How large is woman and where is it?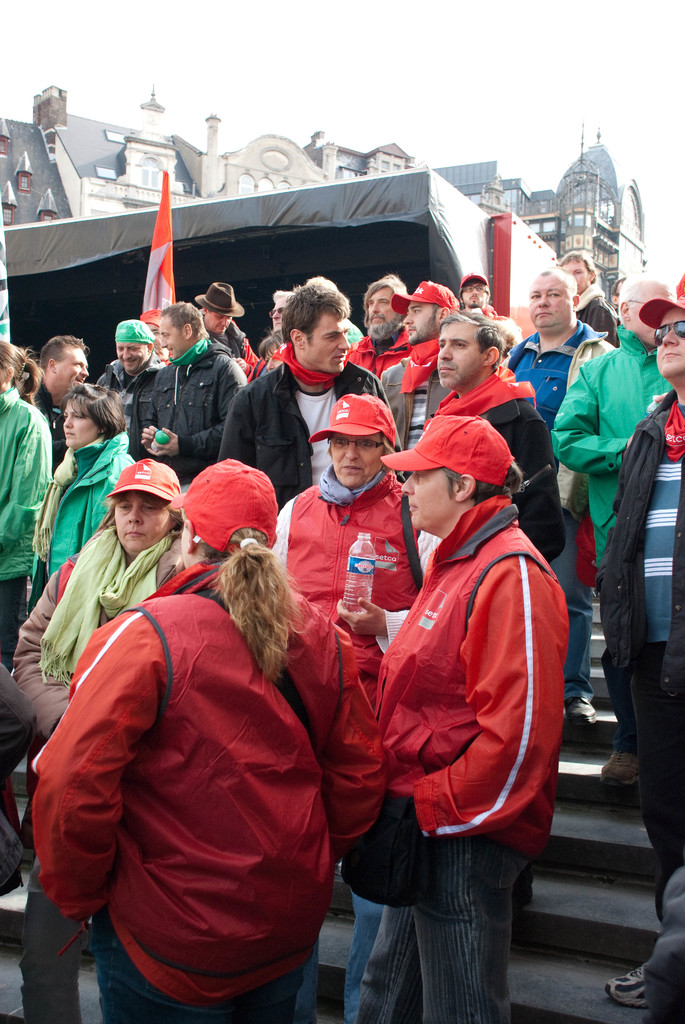
Bounding box: box=[256, 326, 284, 368].
